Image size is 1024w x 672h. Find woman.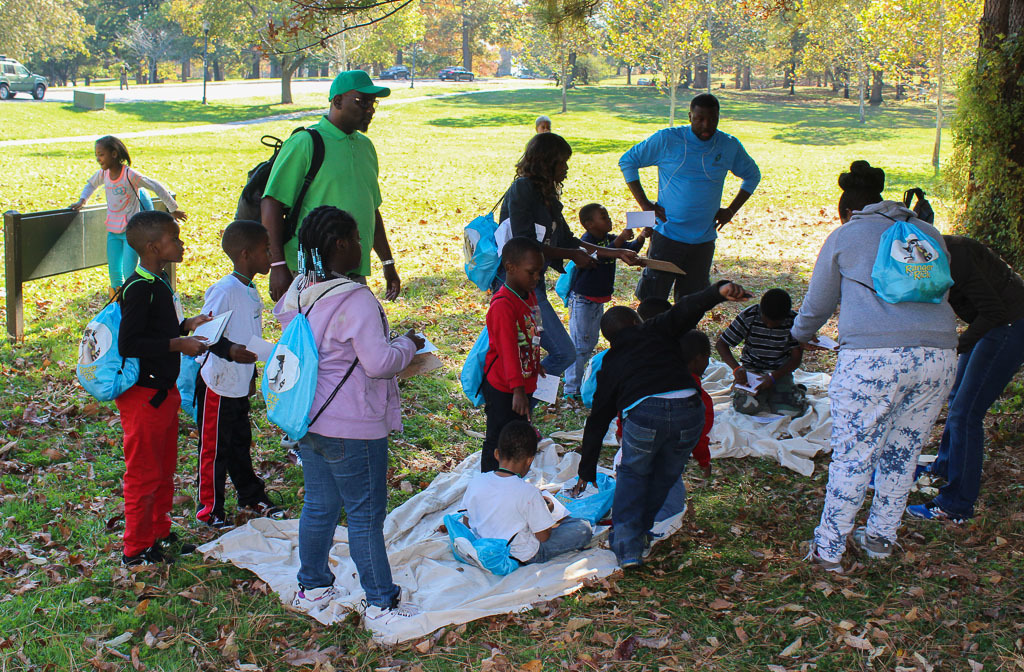
[left=891, top=192, right=1023, bottom=524].
